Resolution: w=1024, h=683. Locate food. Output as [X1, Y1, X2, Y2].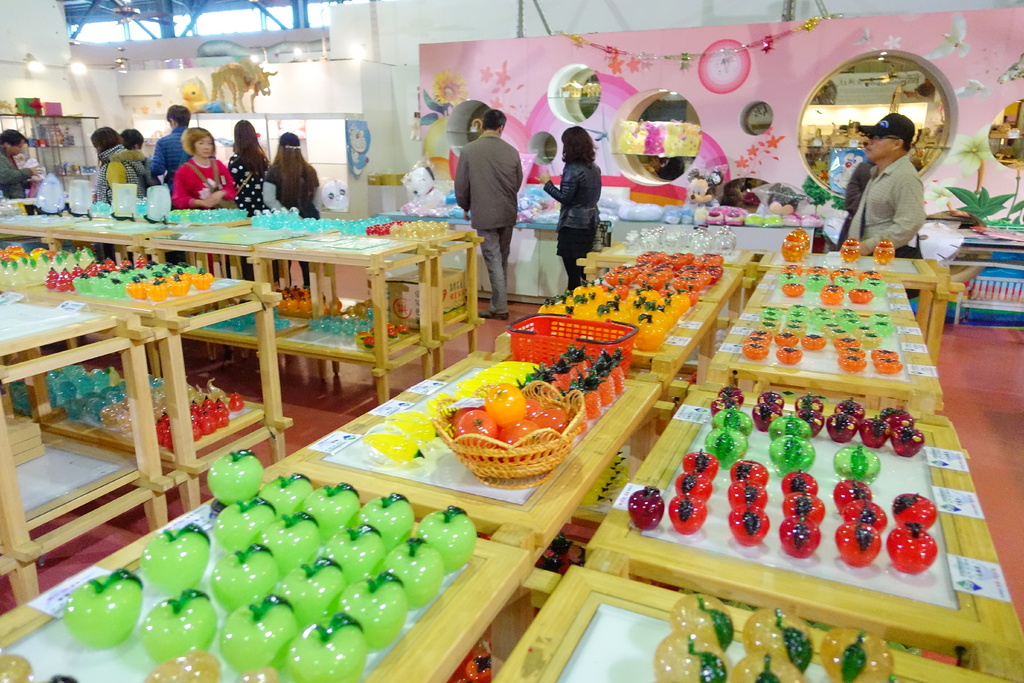
[738, 605, 815, 679].
